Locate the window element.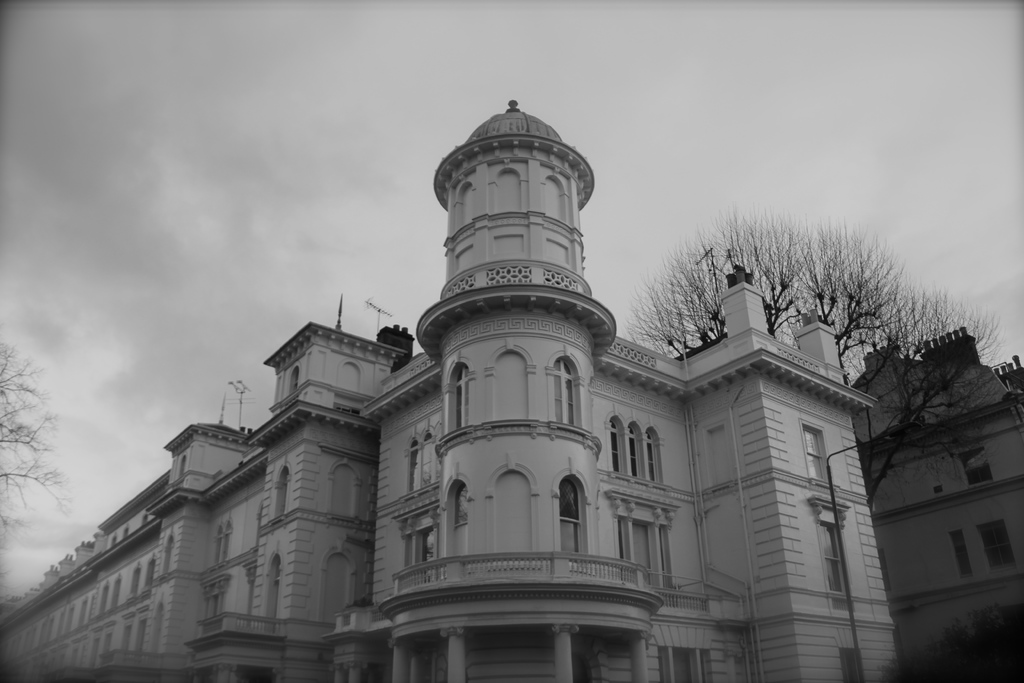
Element bbox: 644/431/657/480.
